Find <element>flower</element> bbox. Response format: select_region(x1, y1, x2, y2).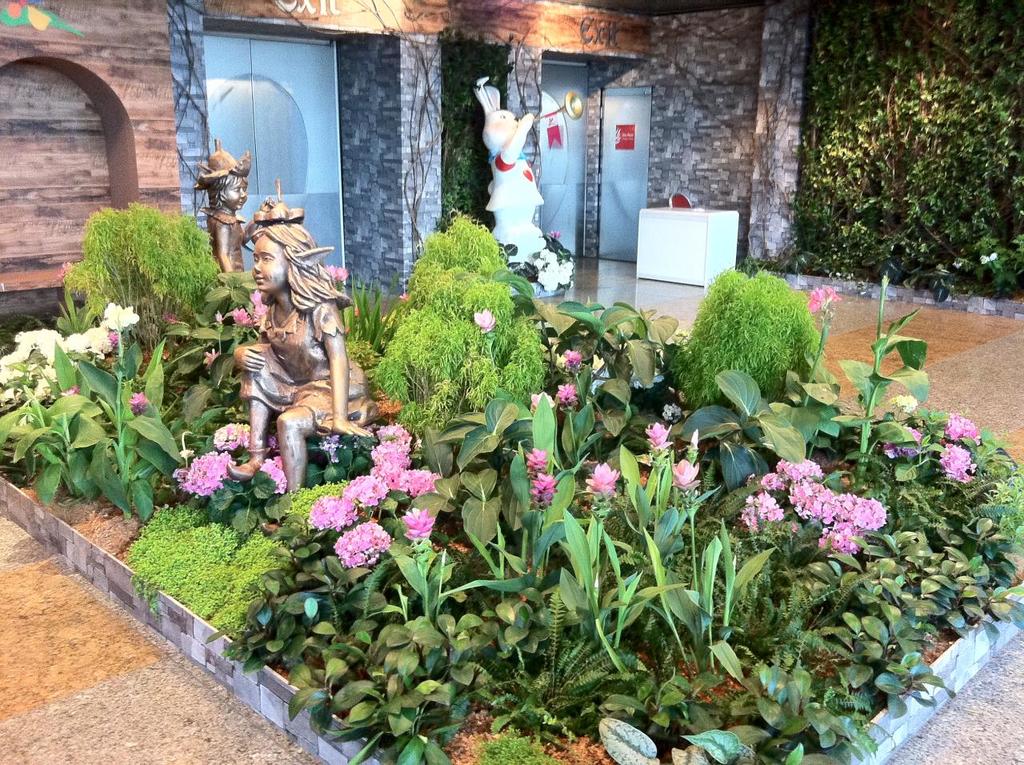
select_region(268, 430, 279, 449).
